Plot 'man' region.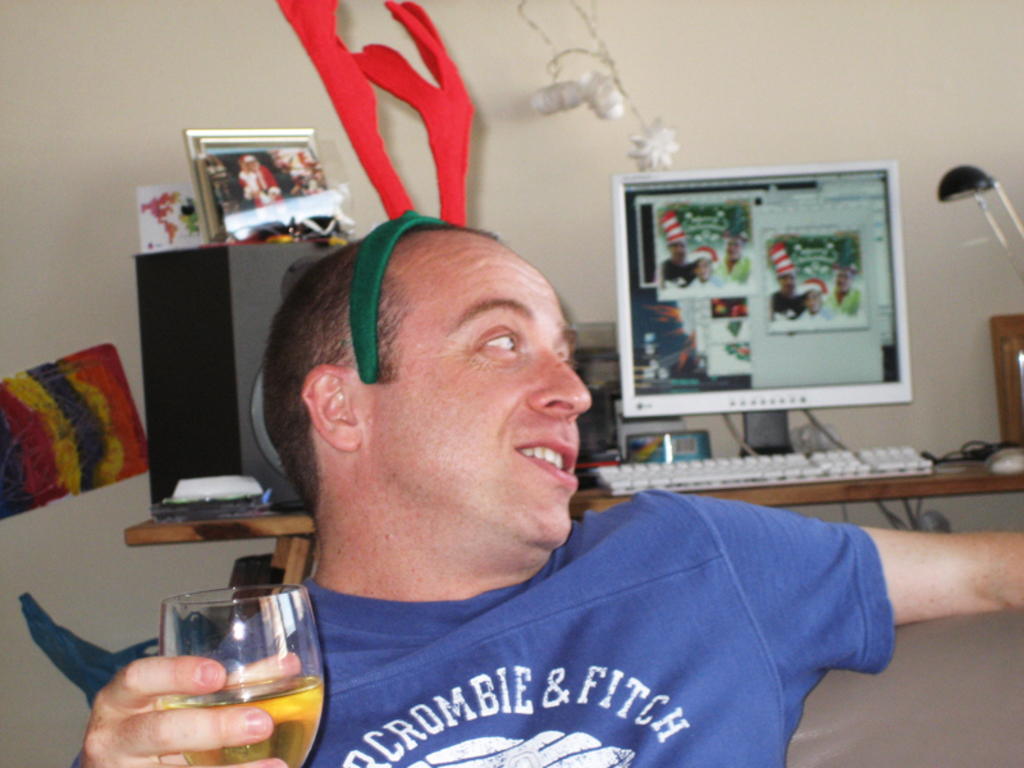
Plotted at [x1=828, y1=266, x2=861, y2=321].
